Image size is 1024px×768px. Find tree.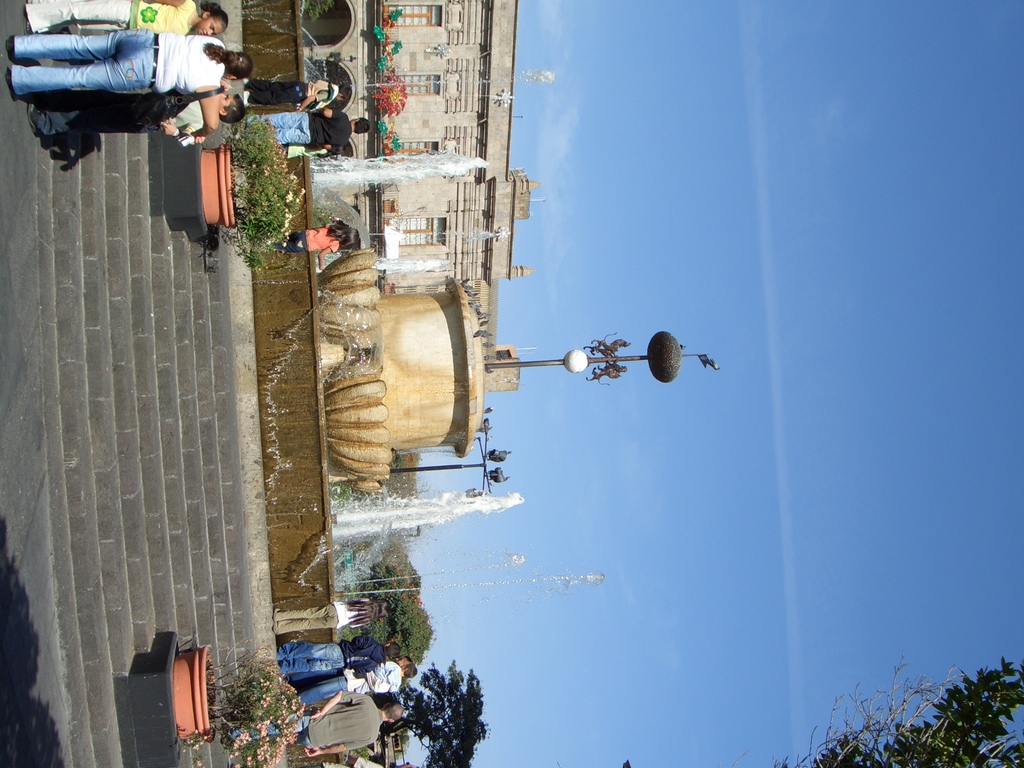
pyautogui.locateOnScreen(404, 665, 488, 758).
